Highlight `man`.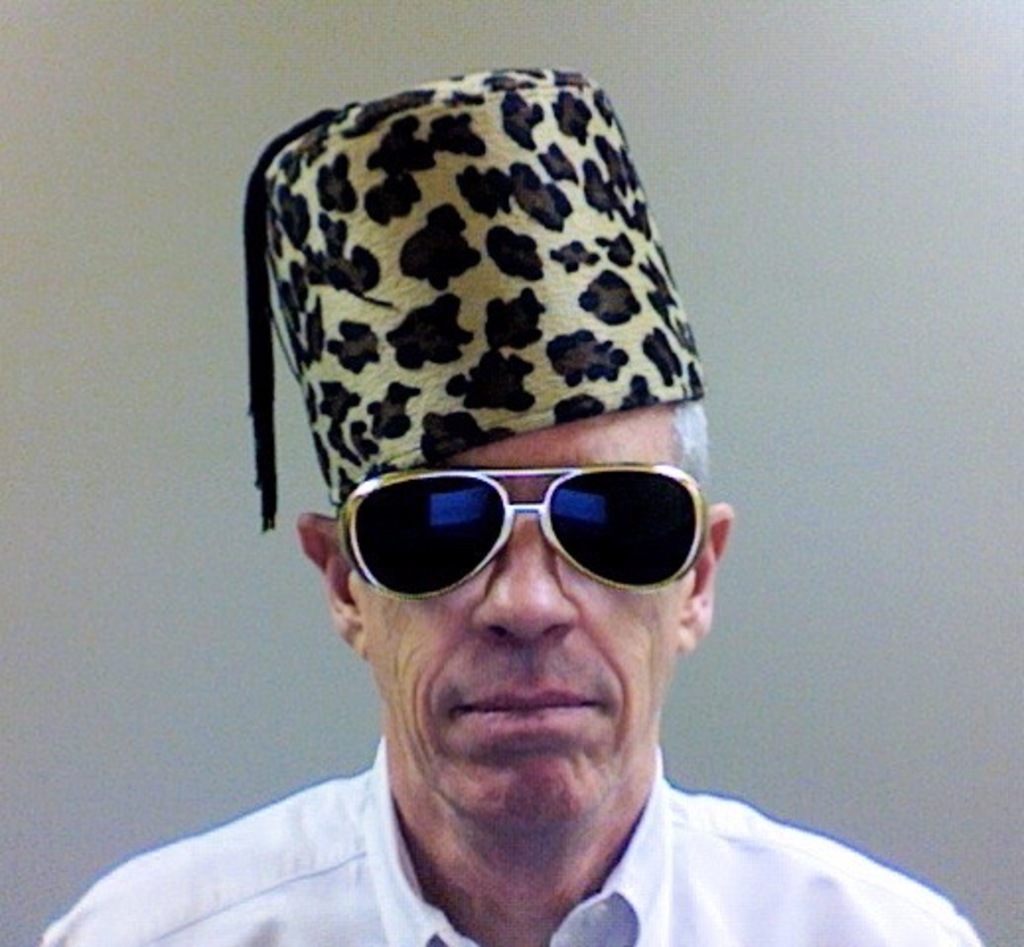
Highlighted region: <bbox>45, 73, 979, 945</bbox>.
